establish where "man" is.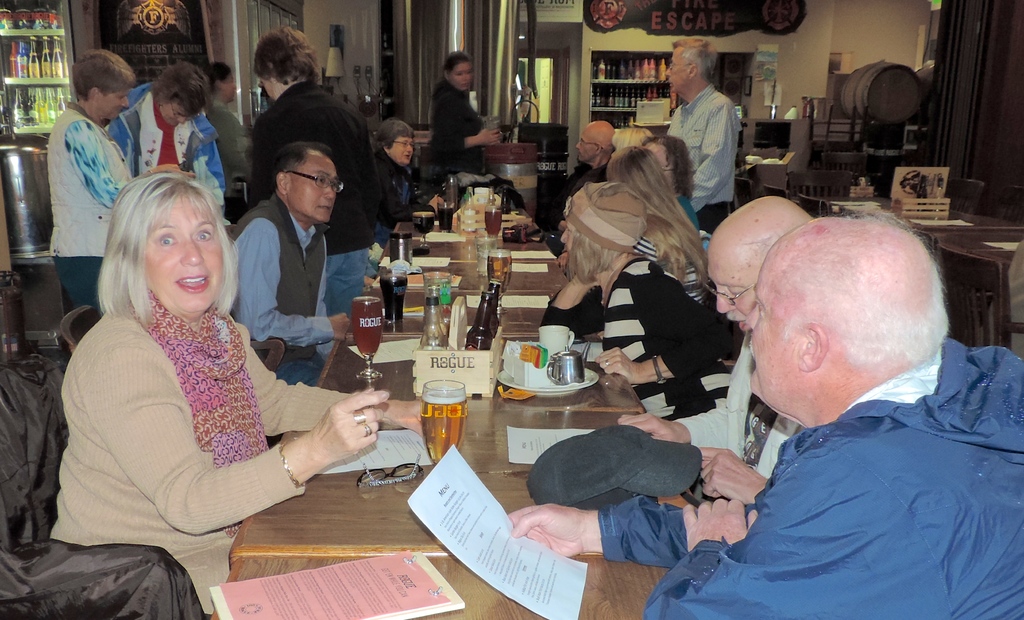
Established at l=662, t=44, r=742, b=230.
